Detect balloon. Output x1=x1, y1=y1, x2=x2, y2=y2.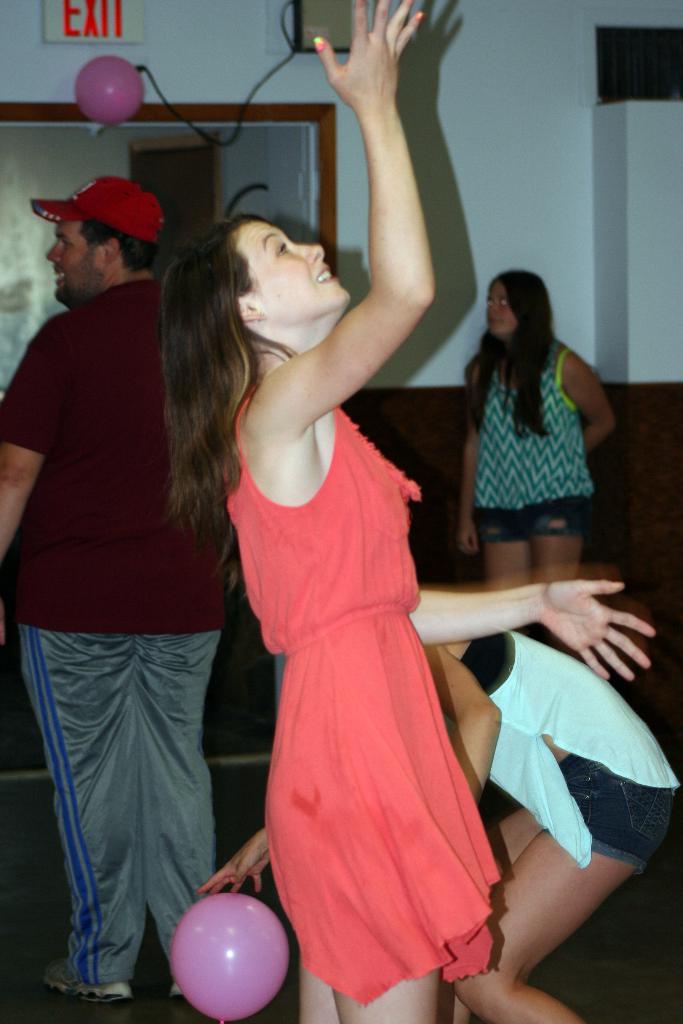
x1=74, y1=57, x2=145, y2=129.
